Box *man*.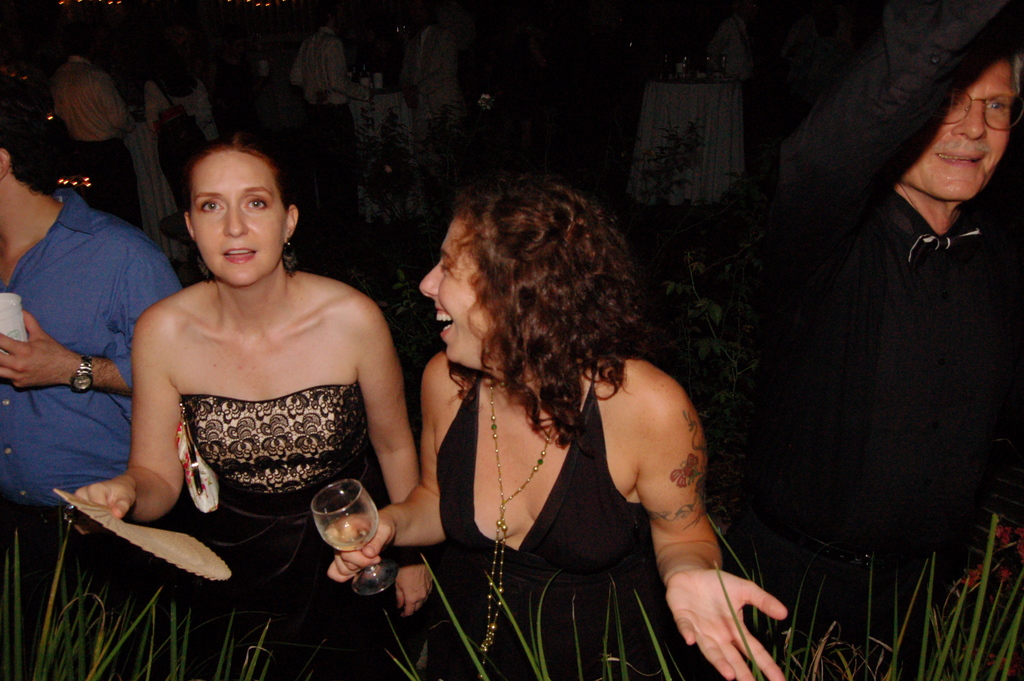
287 14 369 210.
